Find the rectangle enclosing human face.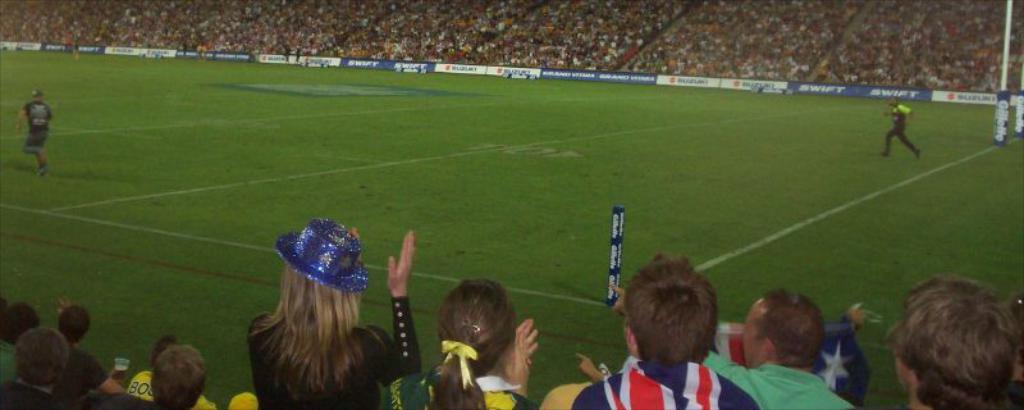
<bbox>740, 302, 762, 370</bbox>.
